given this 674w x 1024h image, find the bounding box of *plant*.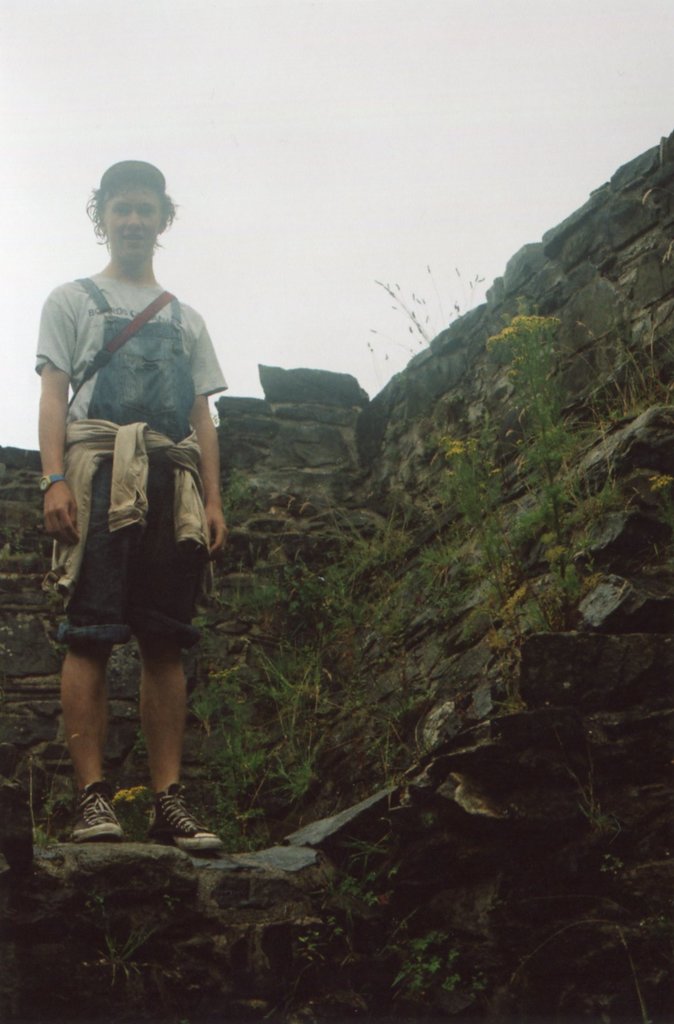
<bbox>63, 895, 177, 996</bbox>.
